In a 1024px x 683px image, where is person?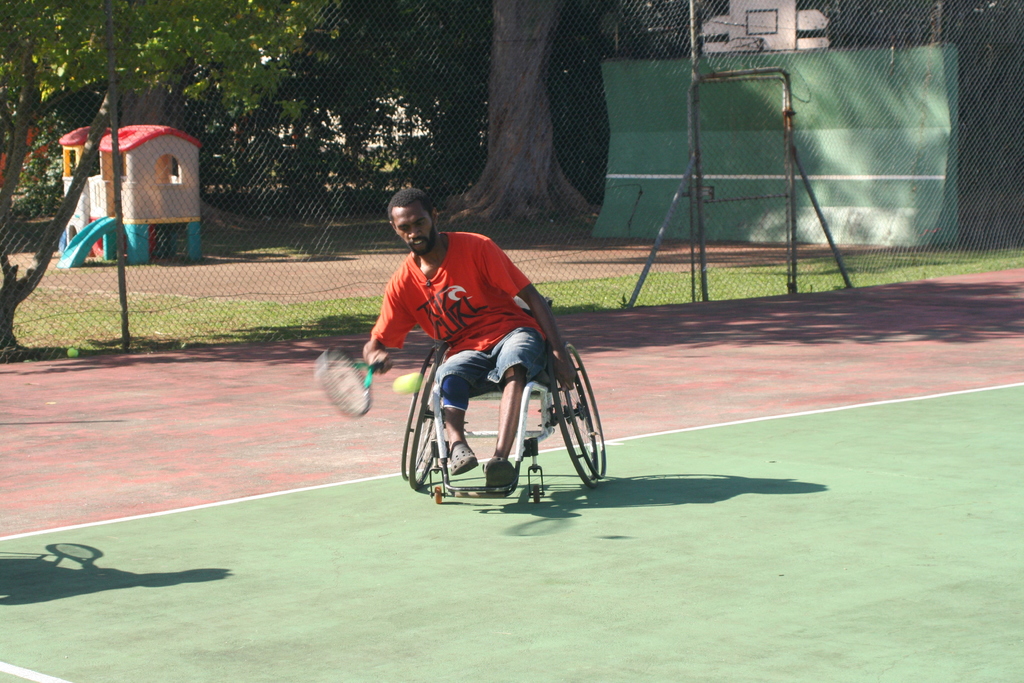
[362, 185, 573, 488].
